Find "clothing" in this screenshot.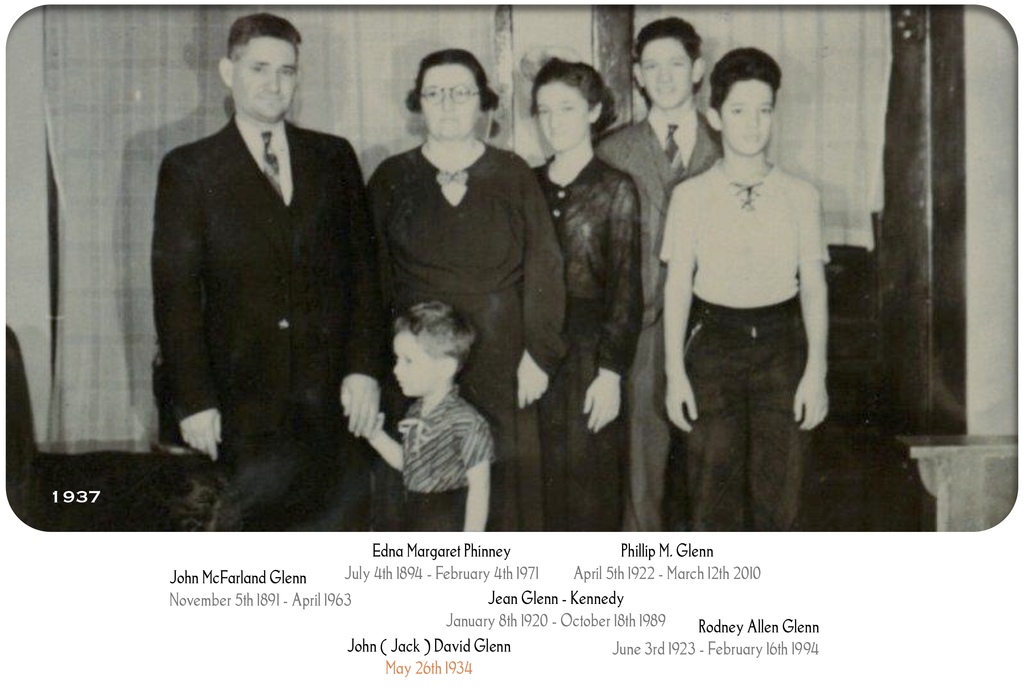
The bounding box for "clothing" is Rect(531, 154, 641, 532).
